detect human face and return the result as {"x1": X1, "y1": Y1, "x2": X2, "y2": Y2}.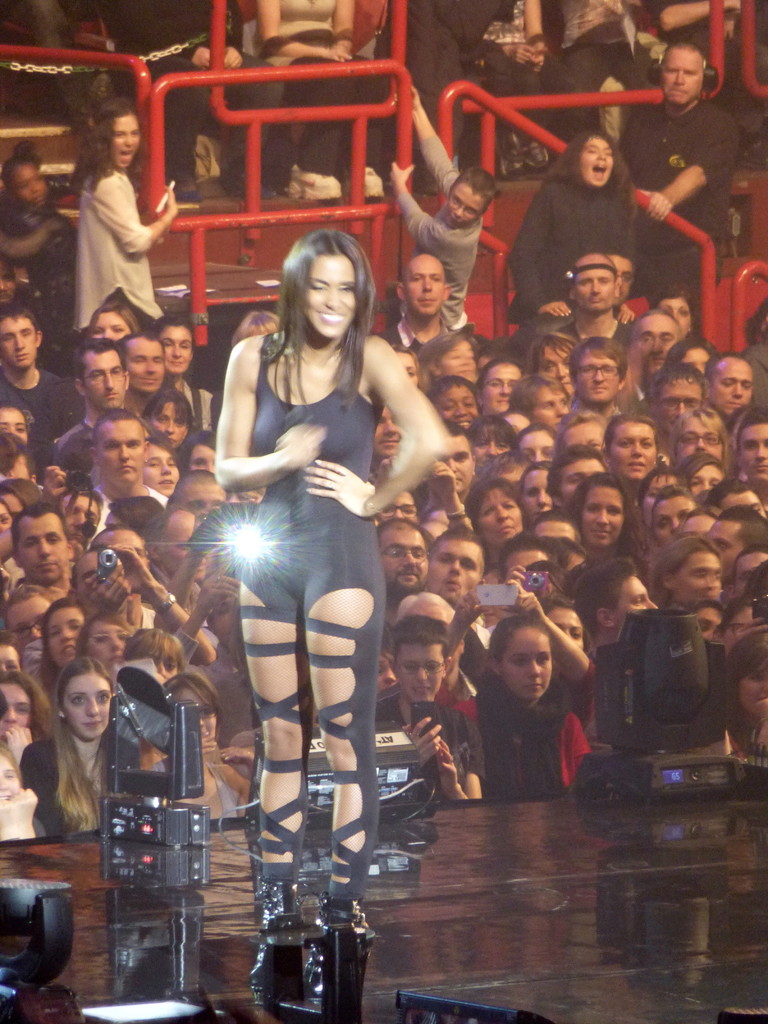
{"x1": 664, "y1": 50, "x2": 701, "y2": 104}.
